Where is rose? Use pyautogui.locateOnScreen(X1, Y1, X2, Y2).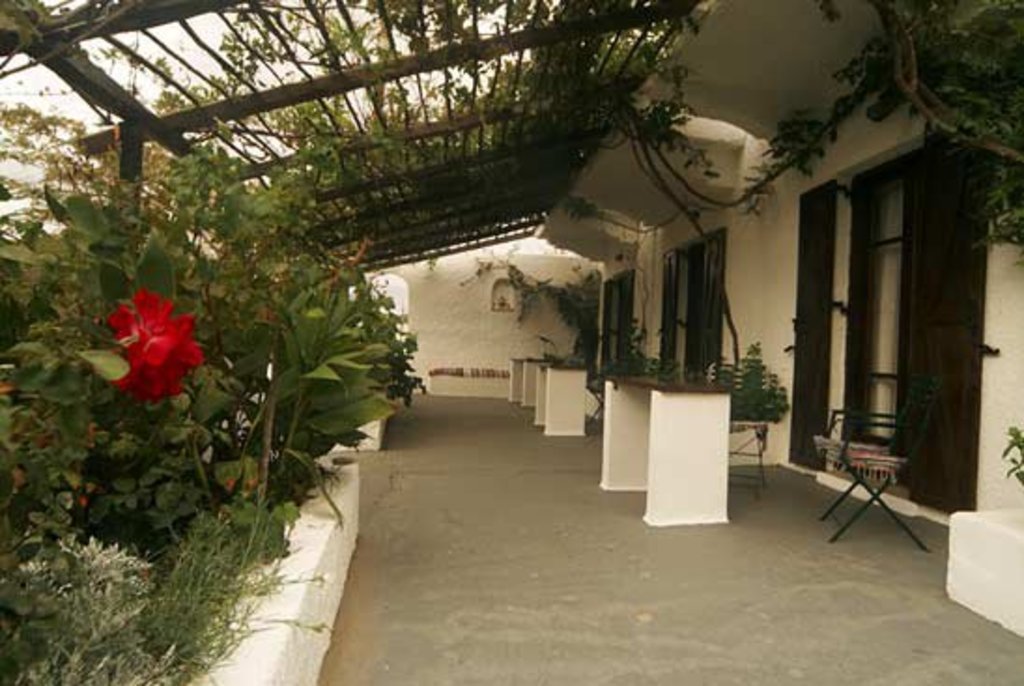
pyautogui.locateOnScreen(105, 288, 204, 402).
